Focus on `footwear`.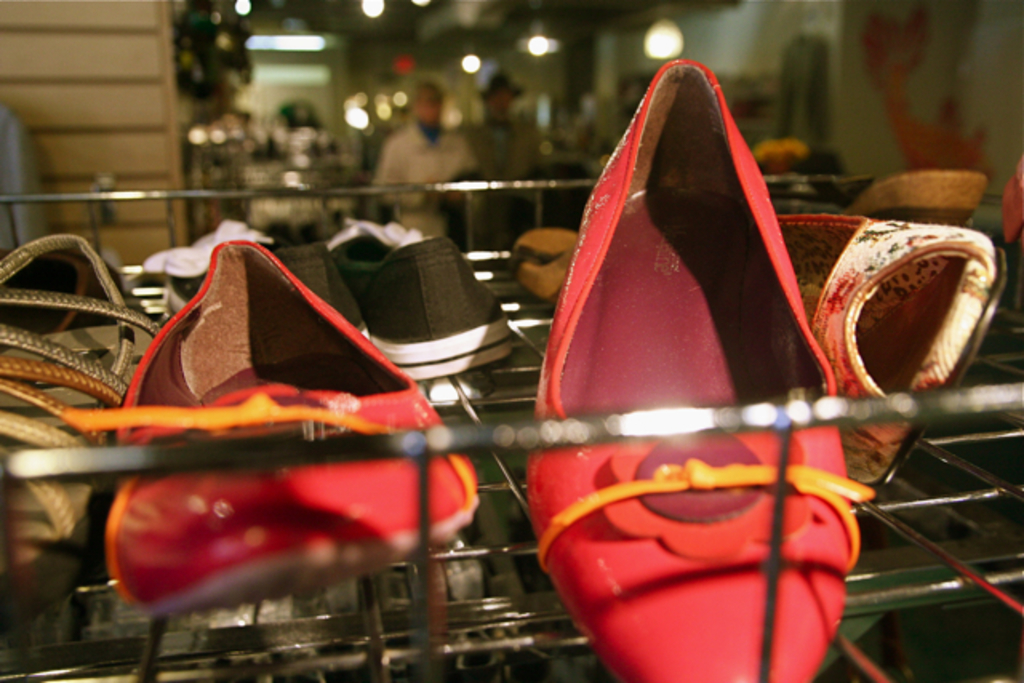
Focused at bbox(755, 150, 989, 222).
